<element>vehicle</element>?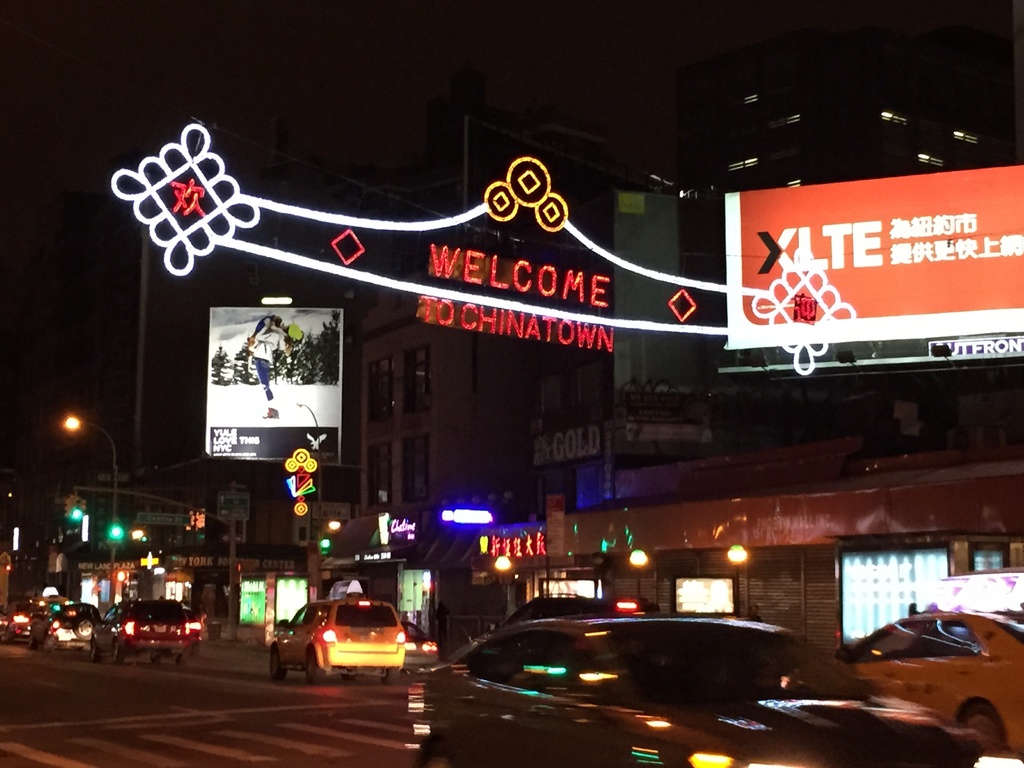
select_region(3, 591, 50, 648)
